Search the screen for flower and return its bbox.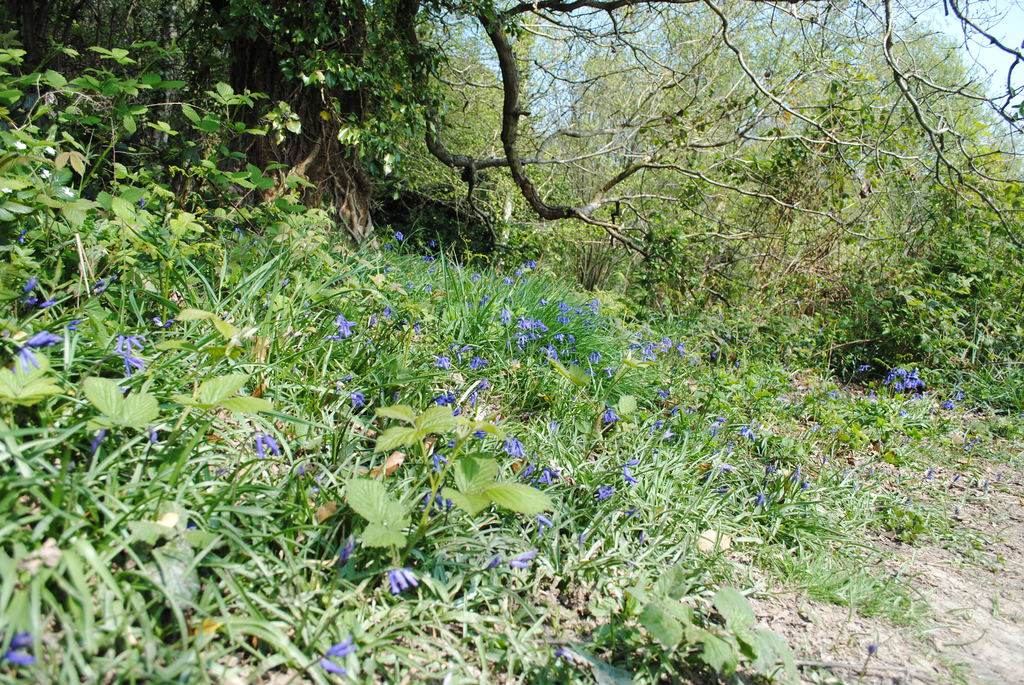
Found: 38,297,52,308.
